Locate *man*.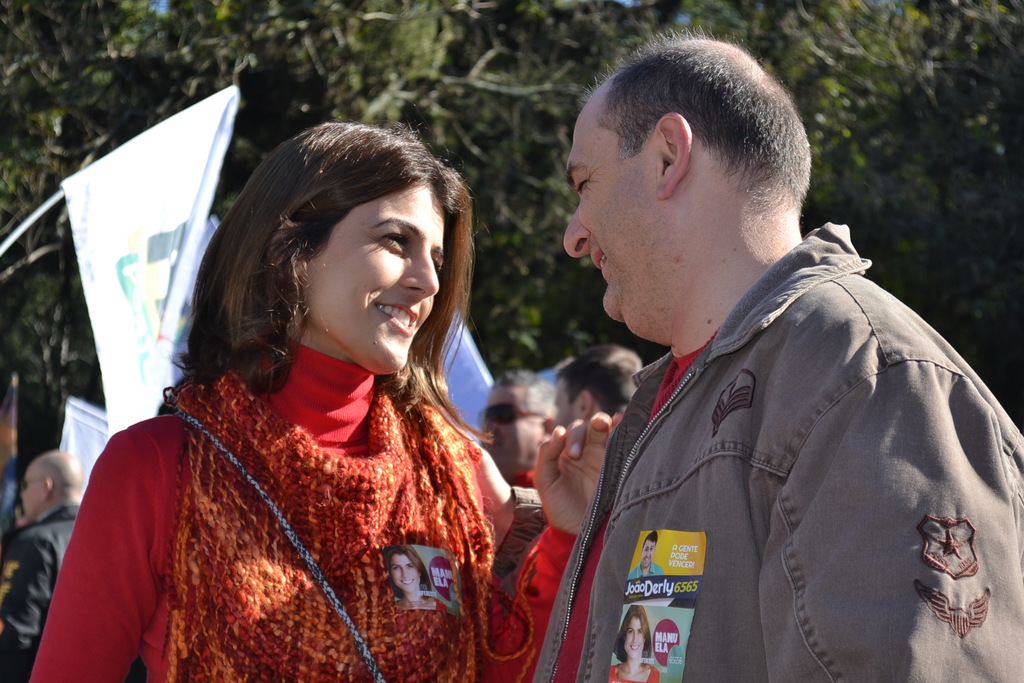
Bounding box: {"x1": 532, "y1": 26, "x2": 1023, "y2": 682}.
